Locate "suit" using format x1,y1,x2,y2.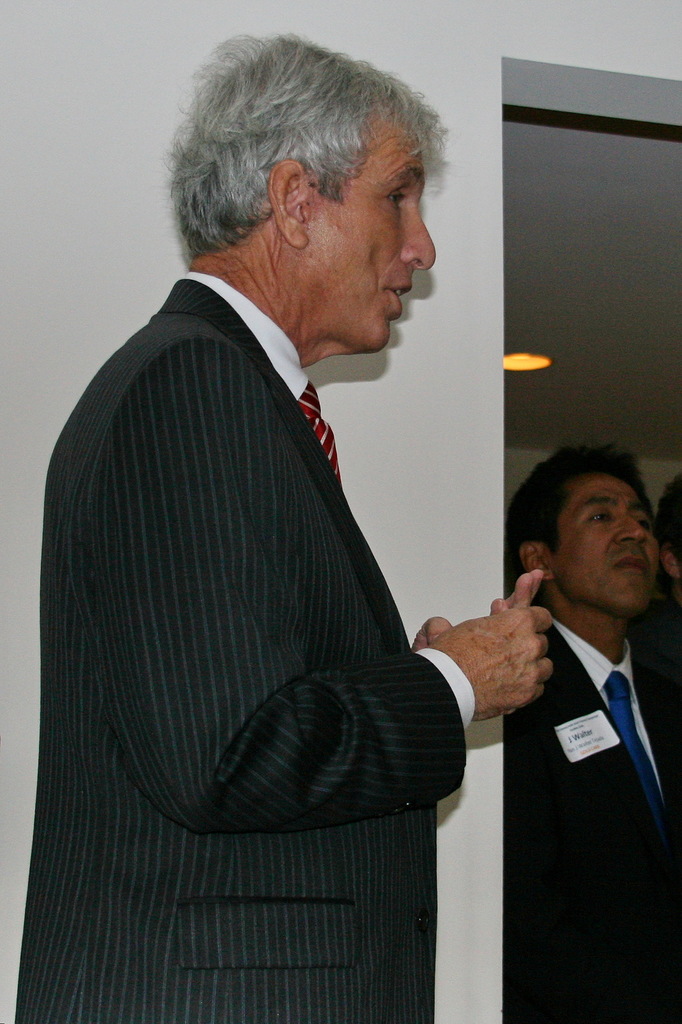
500,619,681,1023.
